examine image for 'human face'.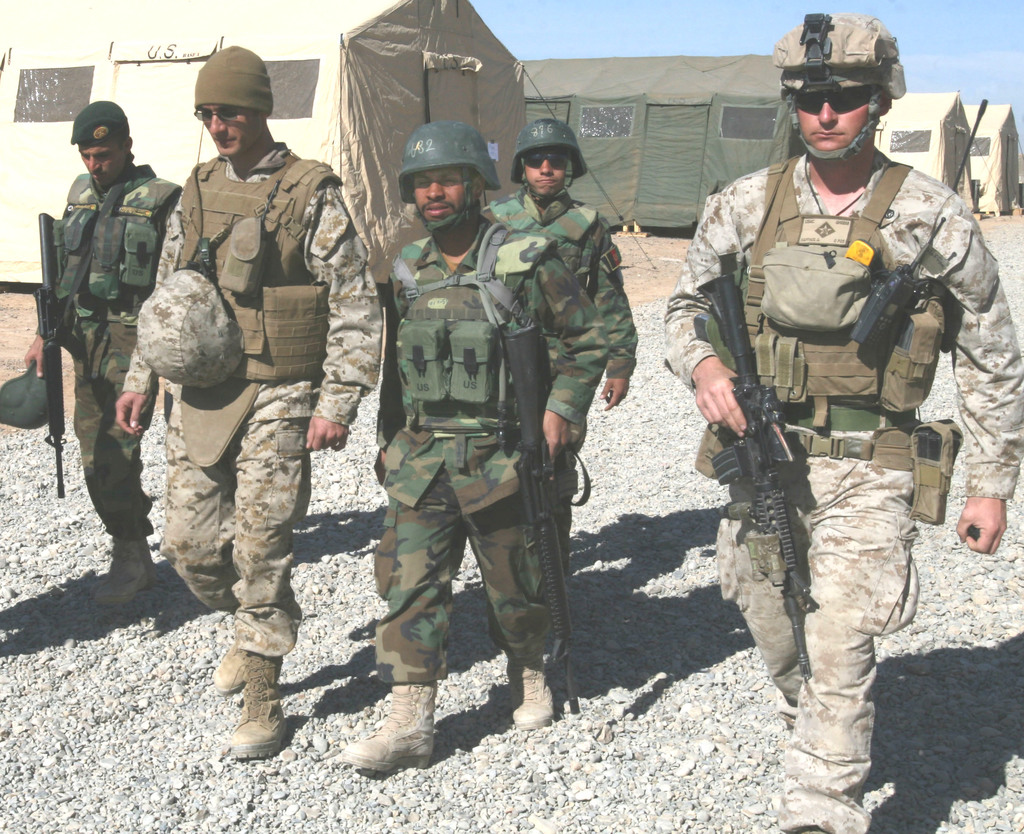
Examination result: (x1=801, y1=84, x2=870, y2=153).
